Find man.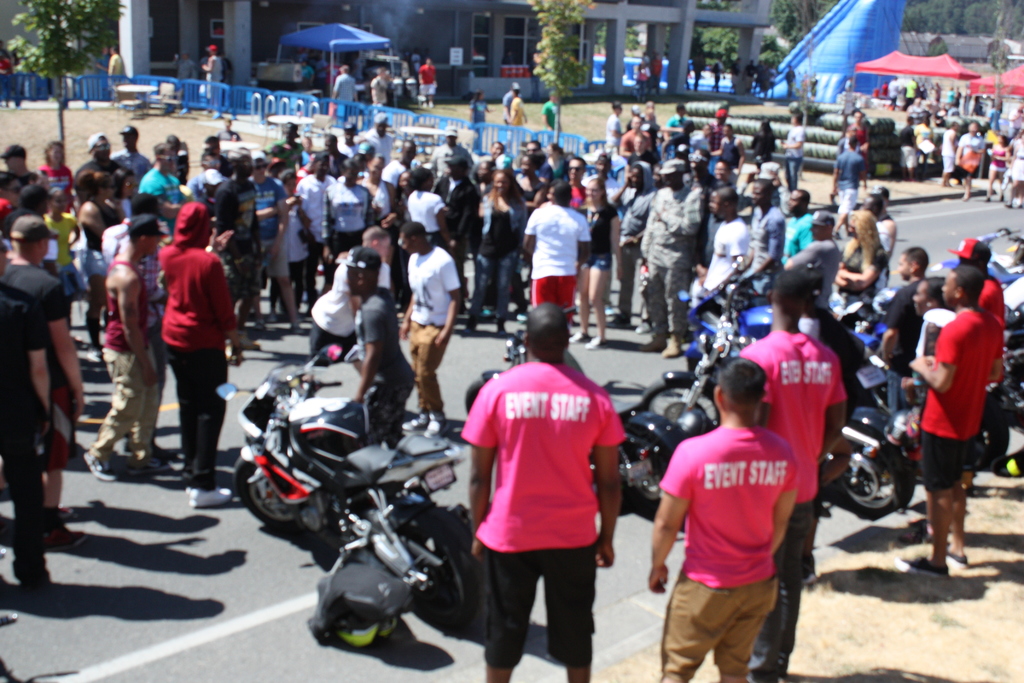
<bbox>648, 51, 662, 99</bbox>.
